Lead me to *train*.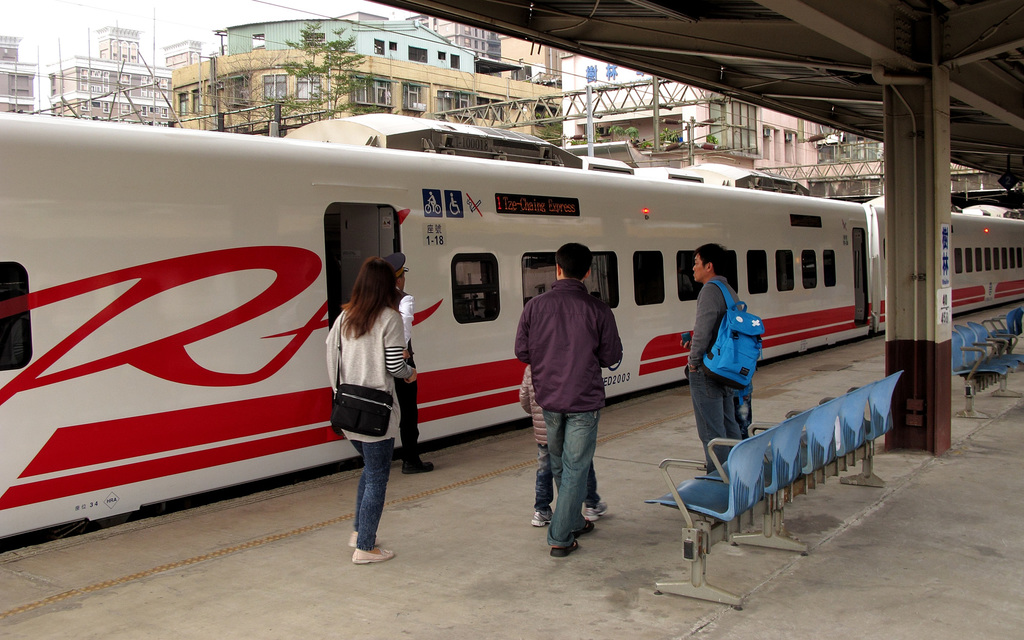
Lead to (0, 112, 1023, 550).
